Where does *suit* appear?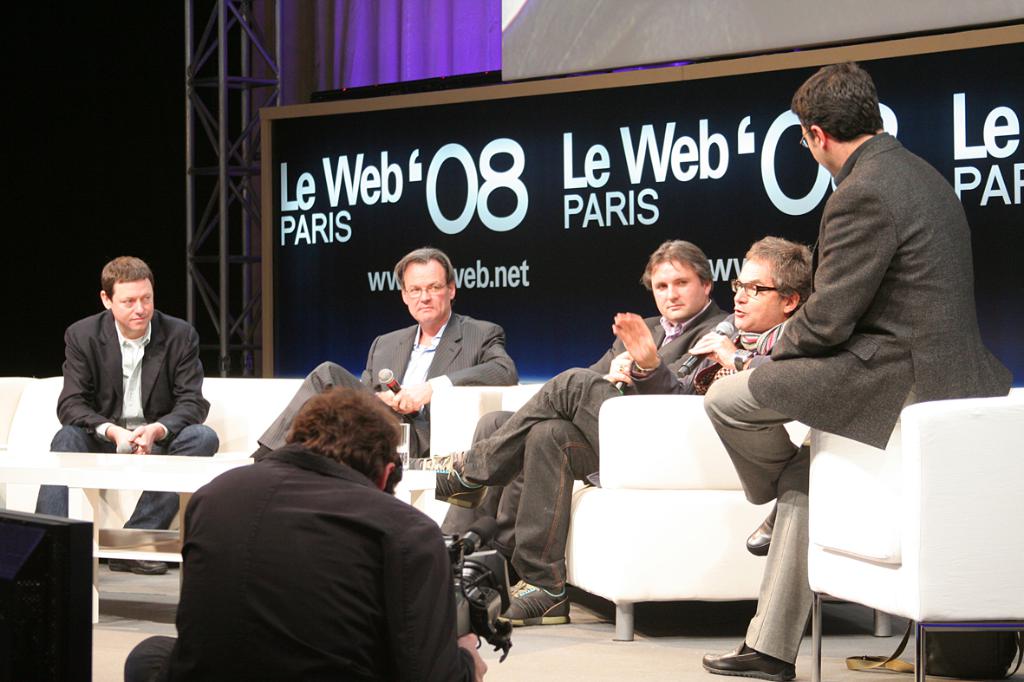
Appears at bbox(255, 312, 517, 453).
